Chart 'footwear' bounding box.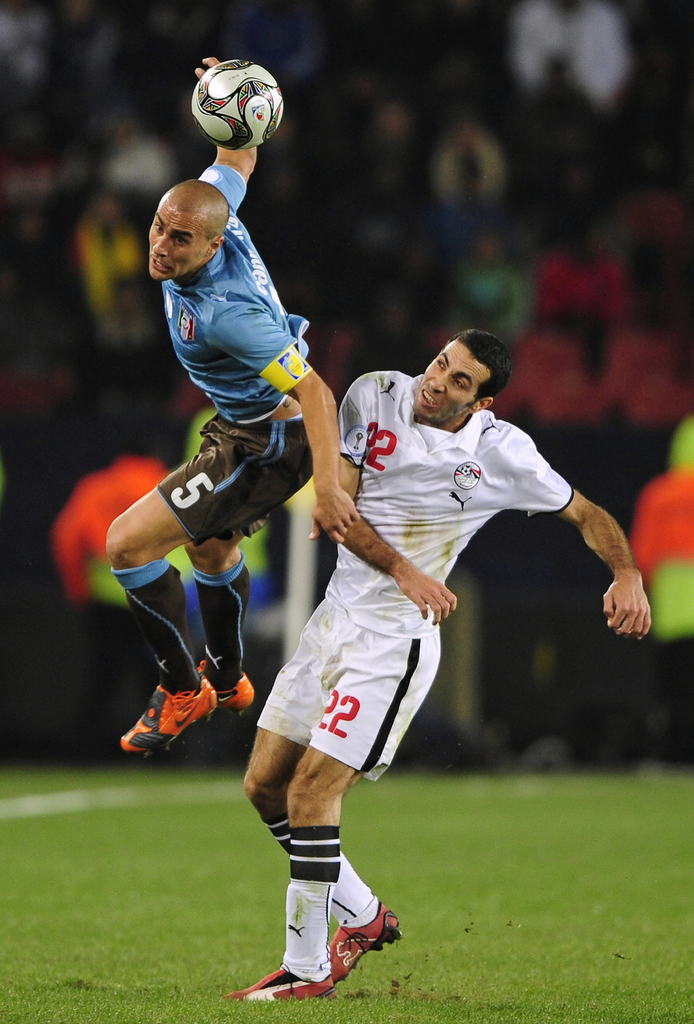
Charted: bbox=[116, 675, 216, 757].
